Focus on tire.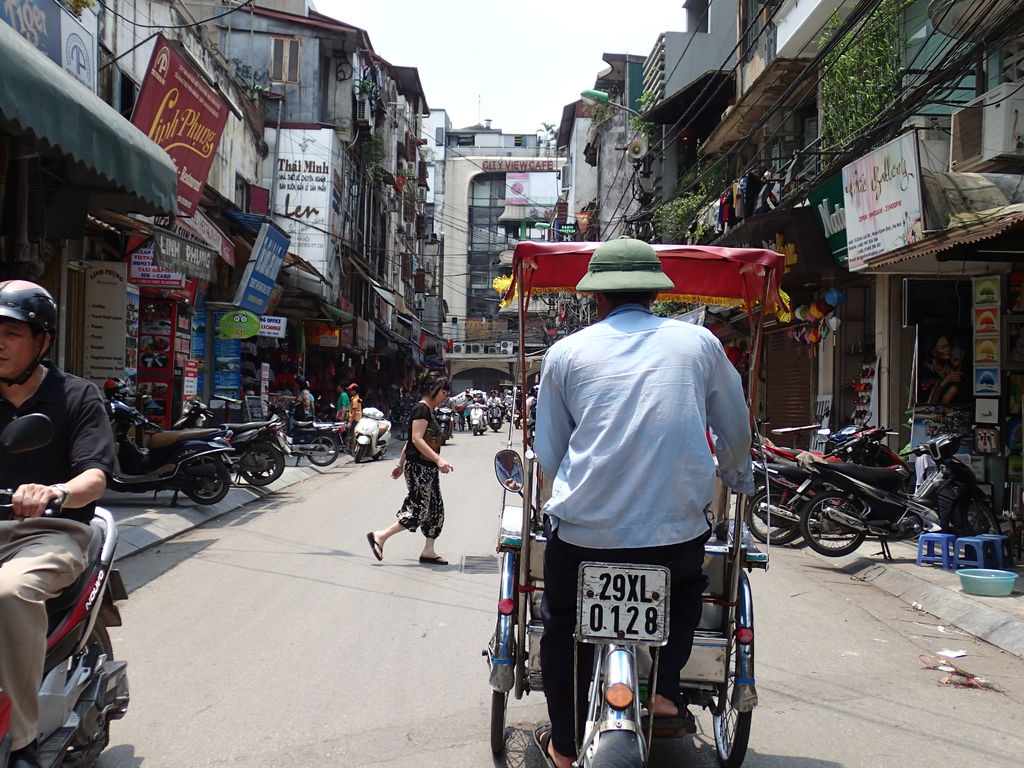
Focused at (748,488,798,545).
